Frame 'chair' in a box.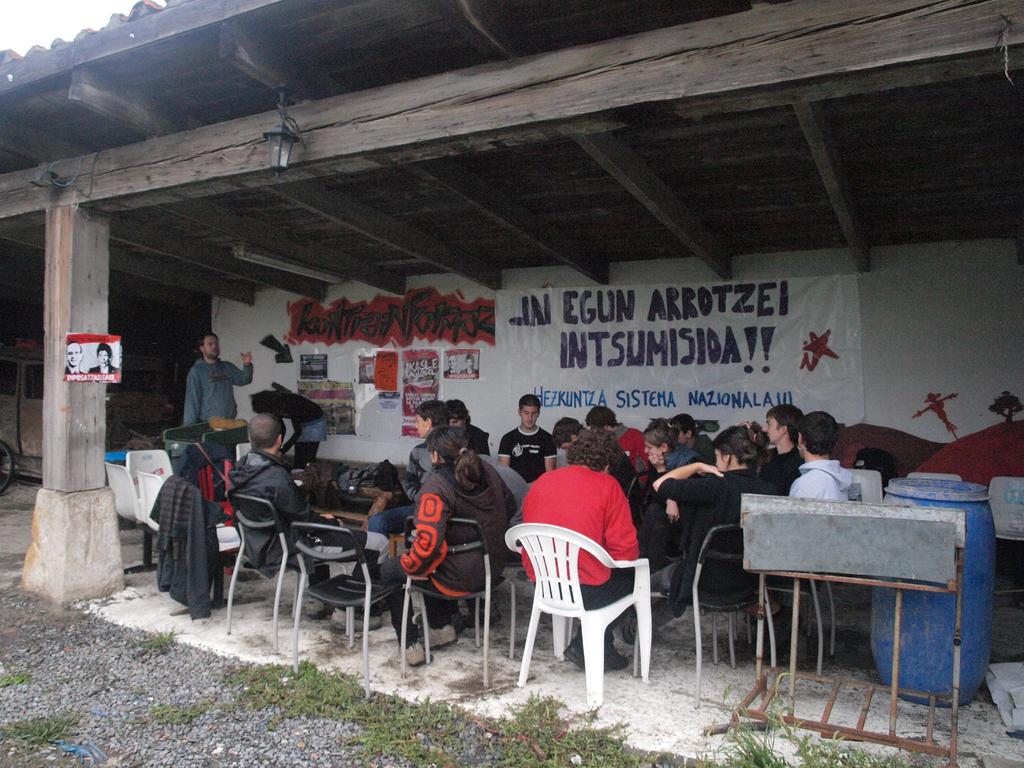
<bbox>511, 490, 666, 712</bbox>.
